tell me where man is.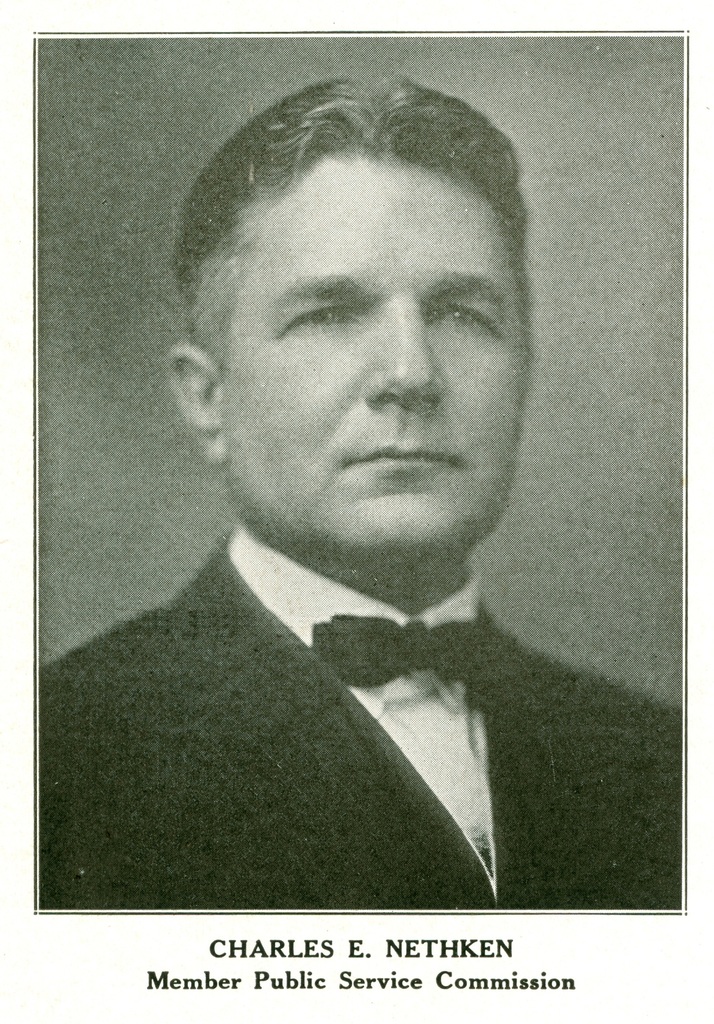
man is at <bbox>39, 74, 686, 917</bbox>.
